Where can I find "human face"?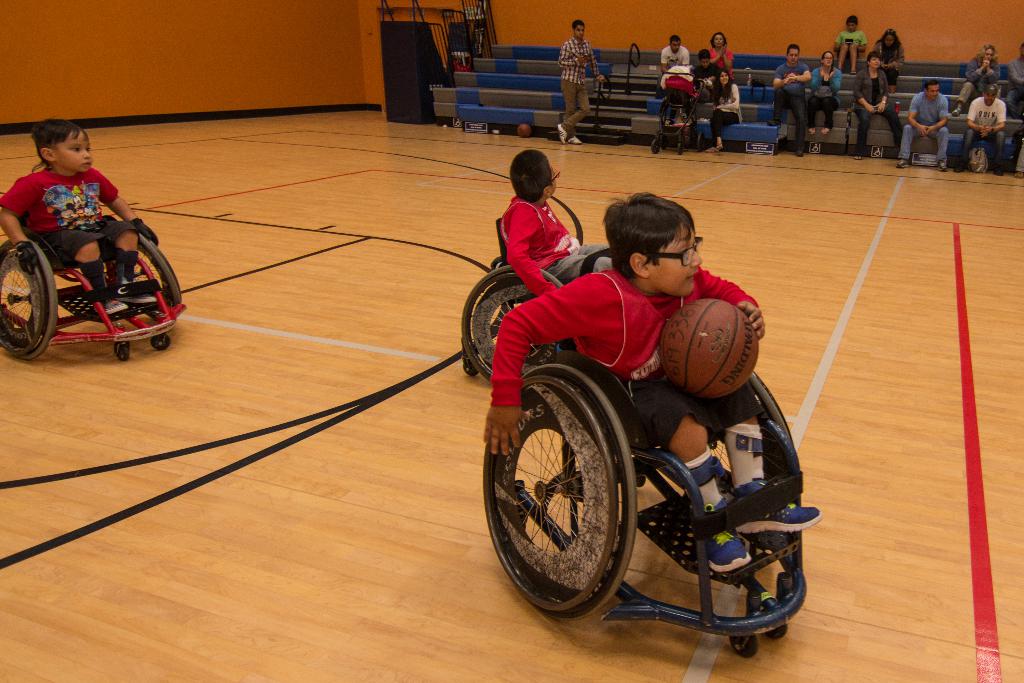
You can find it at <box>823,52,832,65</box>.
